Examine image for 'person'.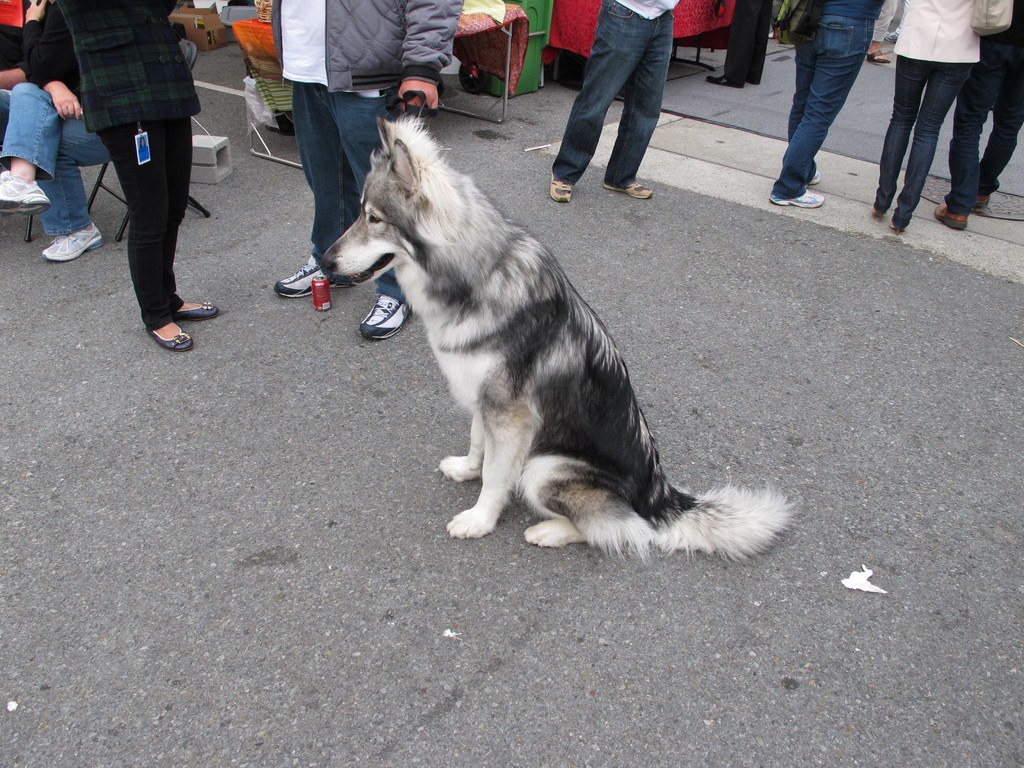
Examination result: {"left": 767, "top": 0, "right": 888, "bottom": 204}.
